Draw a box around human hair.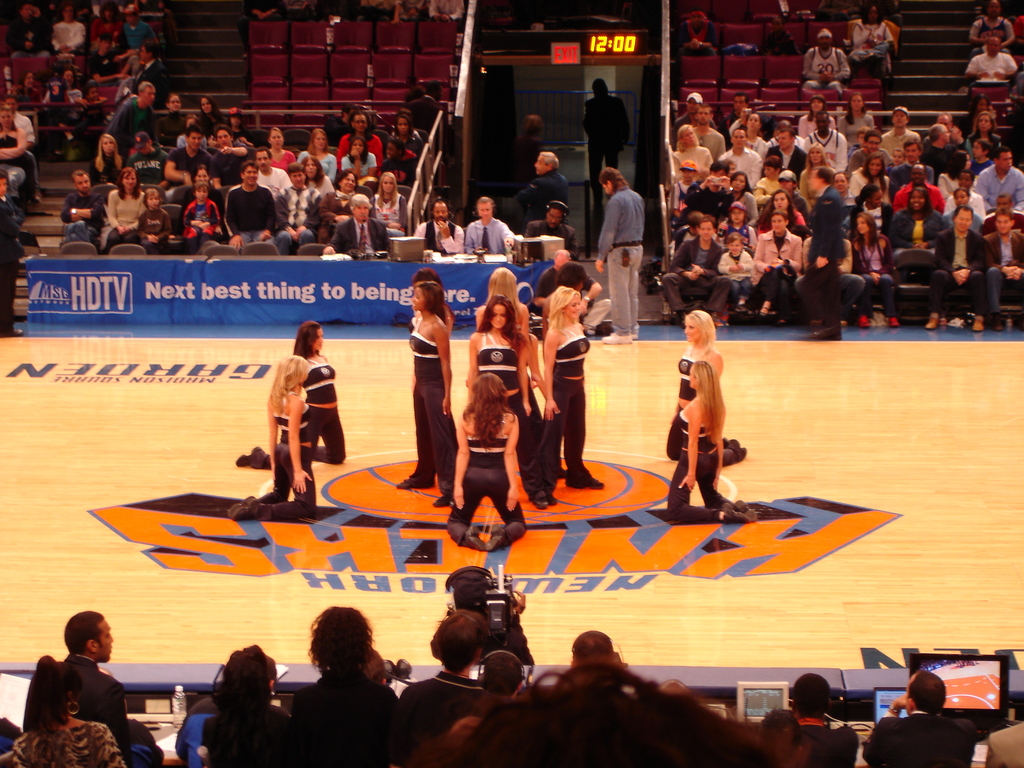
{"x1": 63, "y1": 618, "x2": 103, "y2": 653}.
